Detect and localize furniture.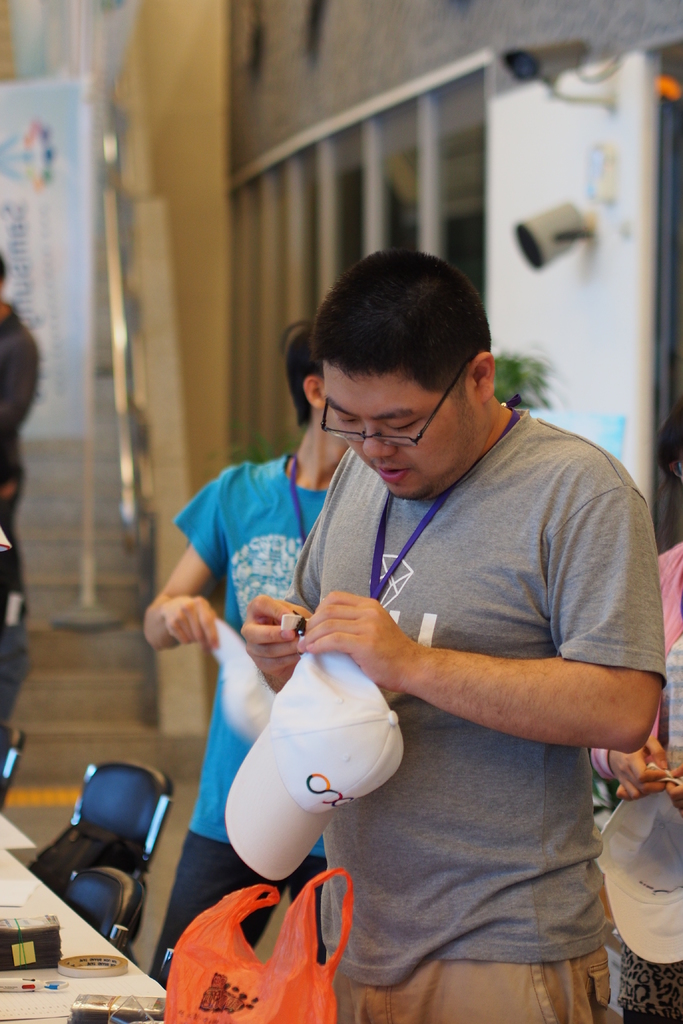
Localized at (0, 725, 26, 811).
